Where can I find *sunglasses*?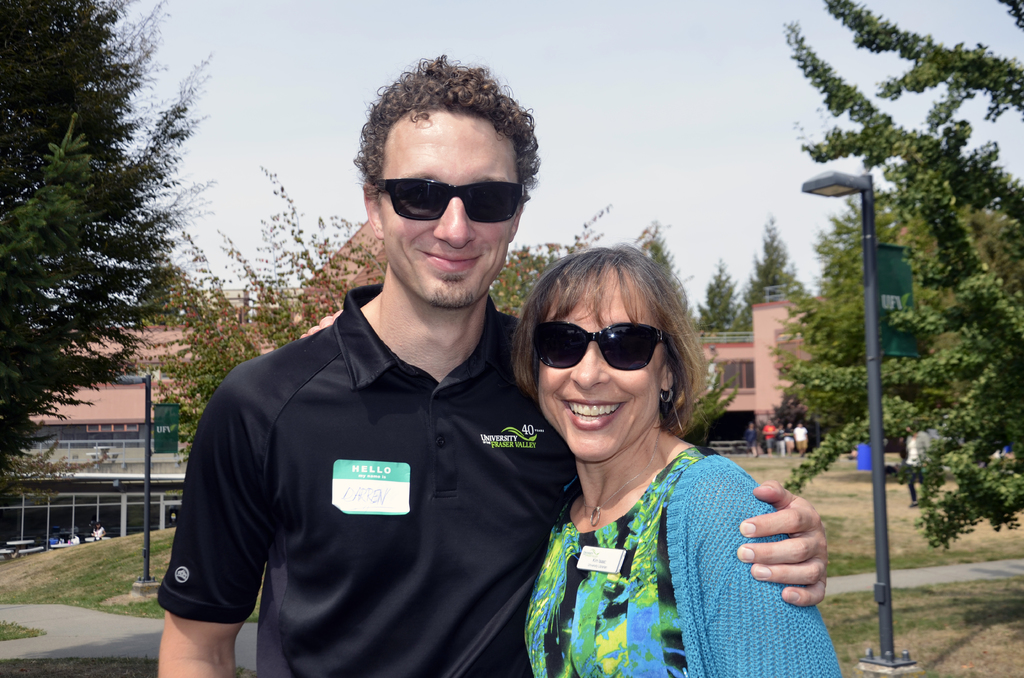
You can find it at (x1=524, y1=314, x2=671, y2=367).
